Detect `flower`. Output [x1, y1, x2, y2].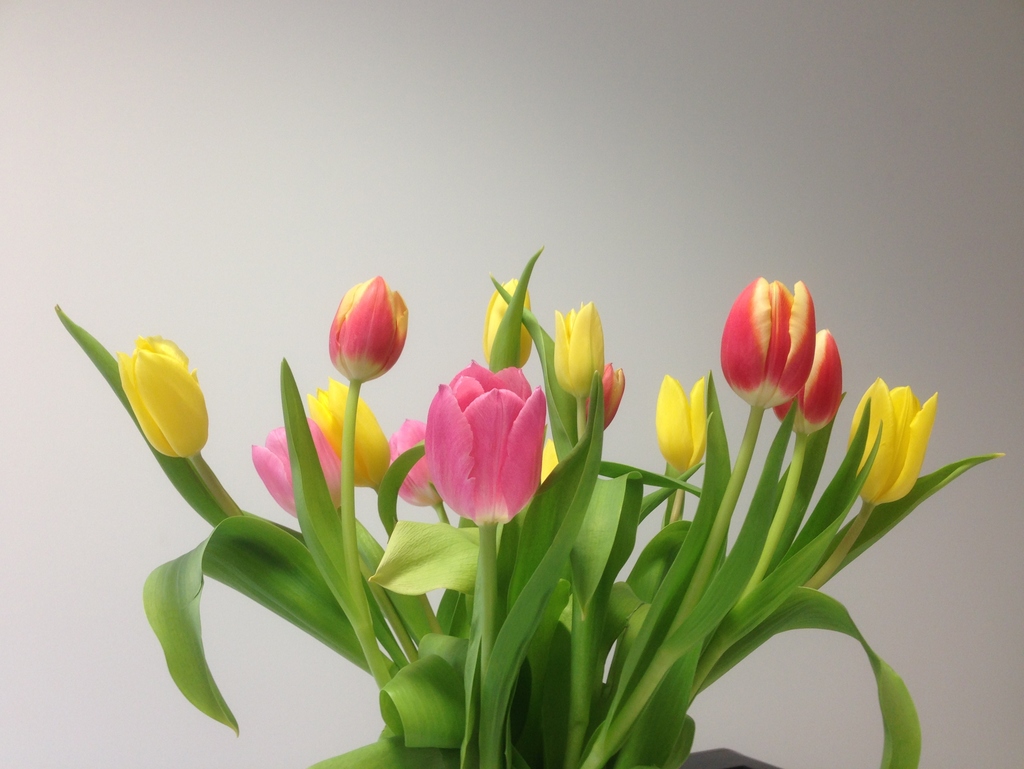
[848, 375, 938, 506].
